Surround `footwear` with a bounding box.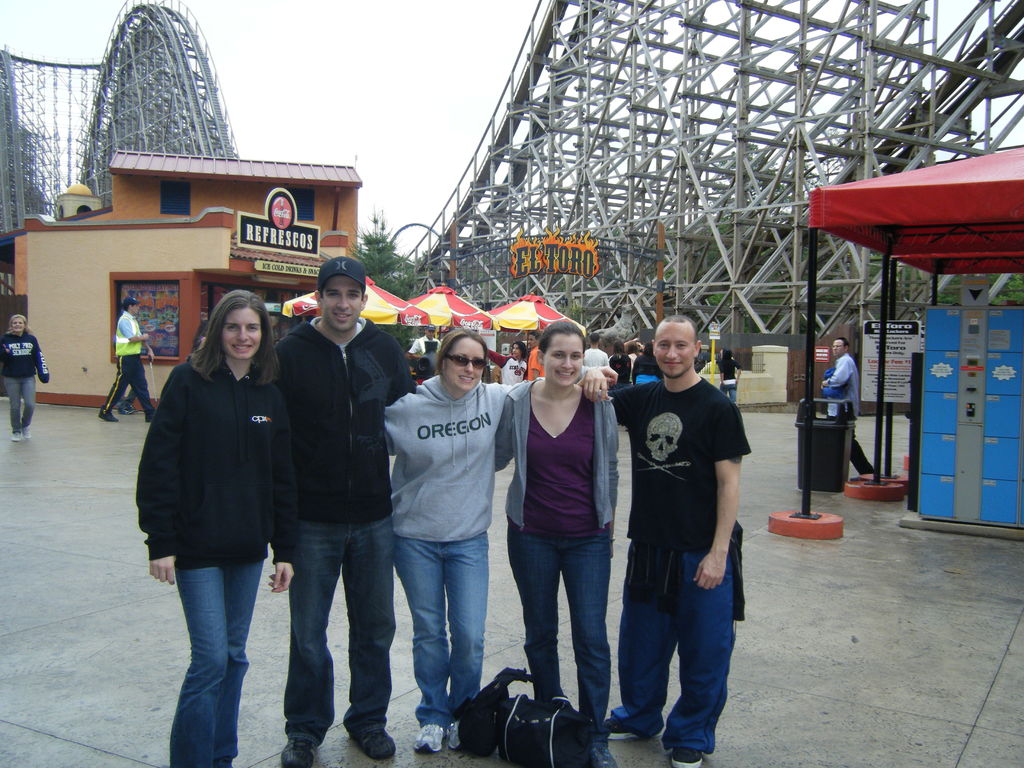
<box>280,735,315,767</box>.
